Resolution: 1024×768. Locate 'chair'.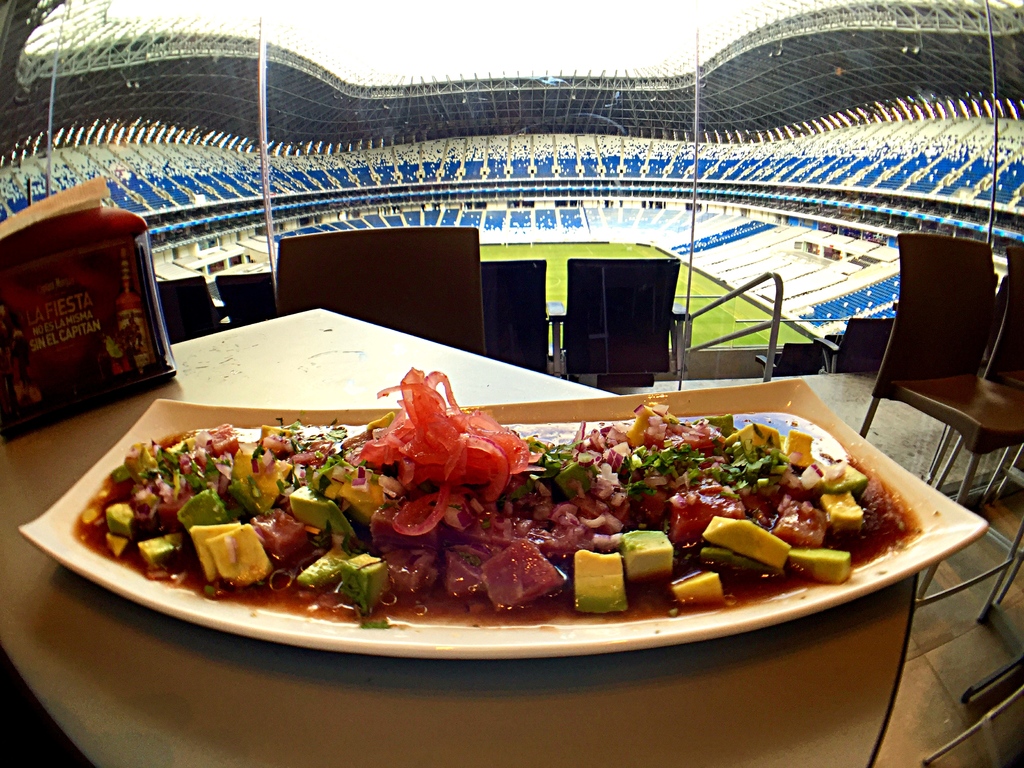
pyautogui.locateOnScreen(932, 242, 1023, 611).
